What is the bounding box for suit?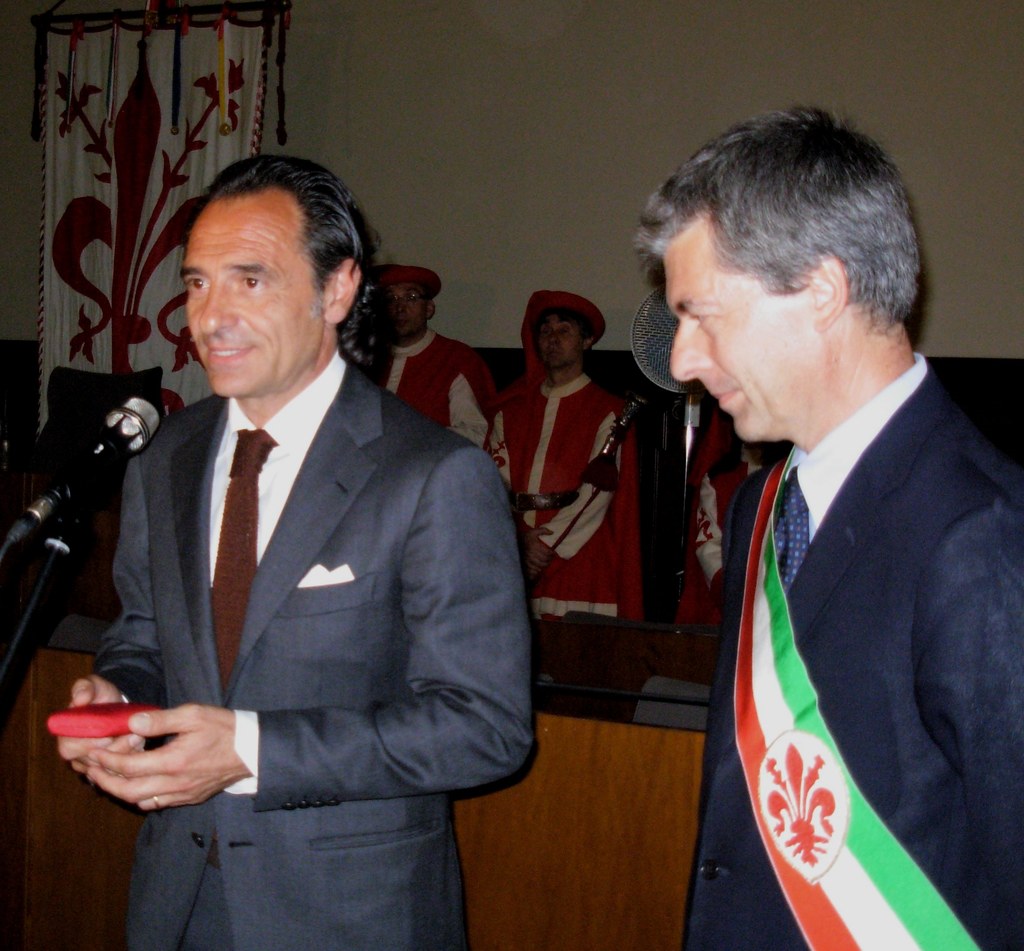
(x1=88, y1=346, x2=532, y2=950).
